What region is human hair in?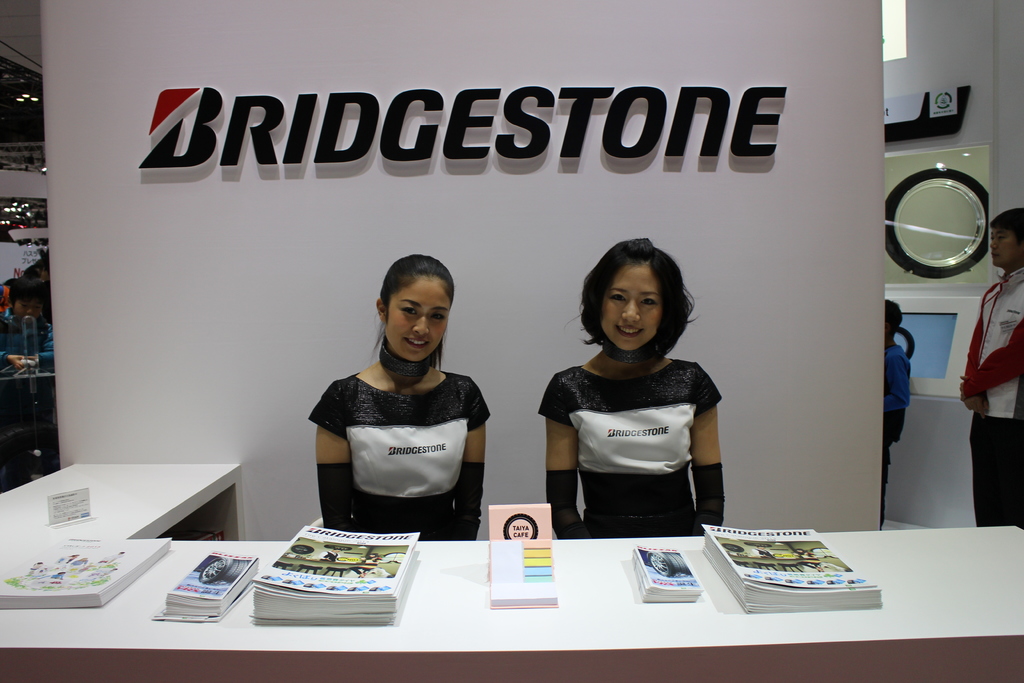
[365,251,456,377].
